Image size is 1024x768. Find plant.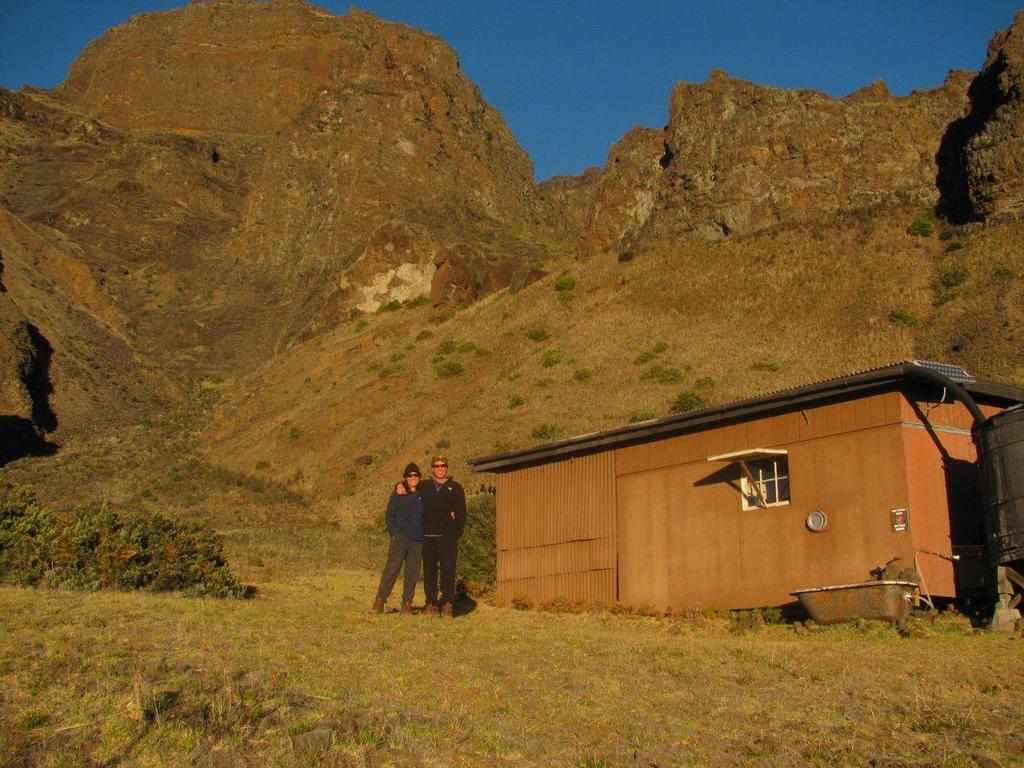
region(551, 269, 577, 291).
